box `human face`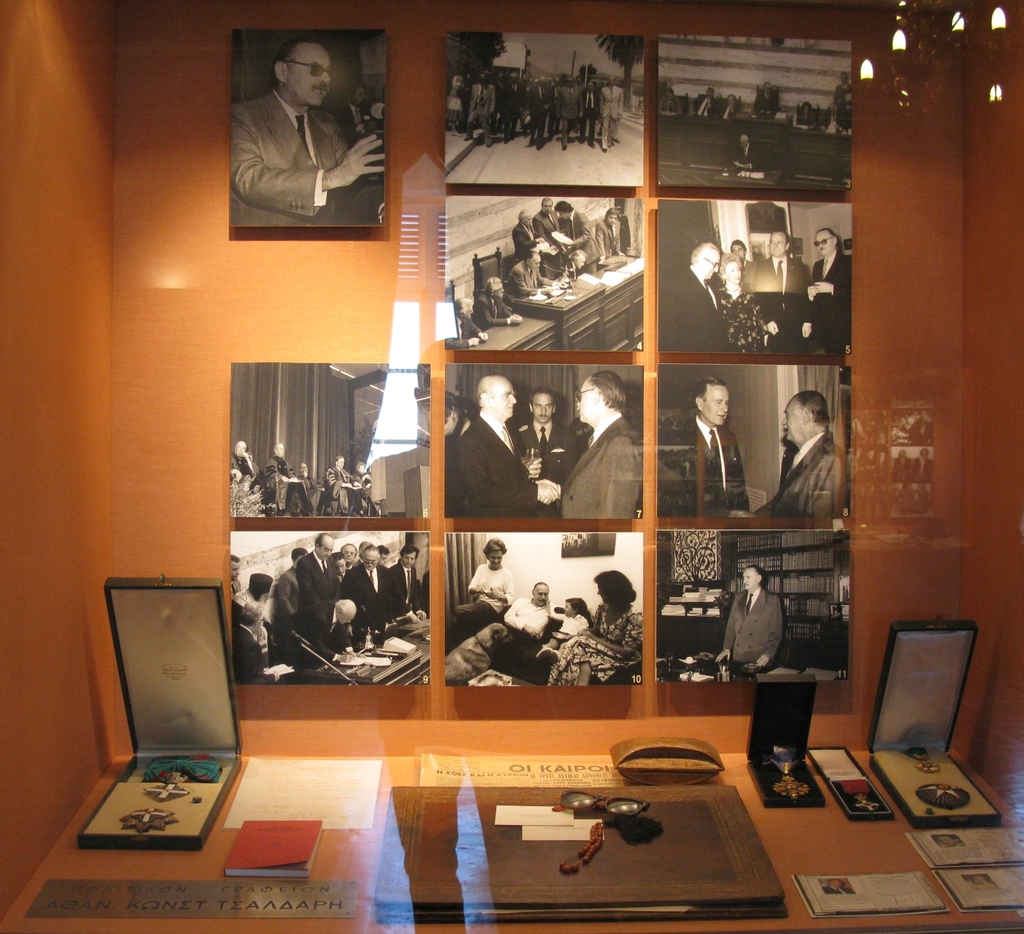
{"left": 780, "top": 395, "right": 803, "bottom": 444}
